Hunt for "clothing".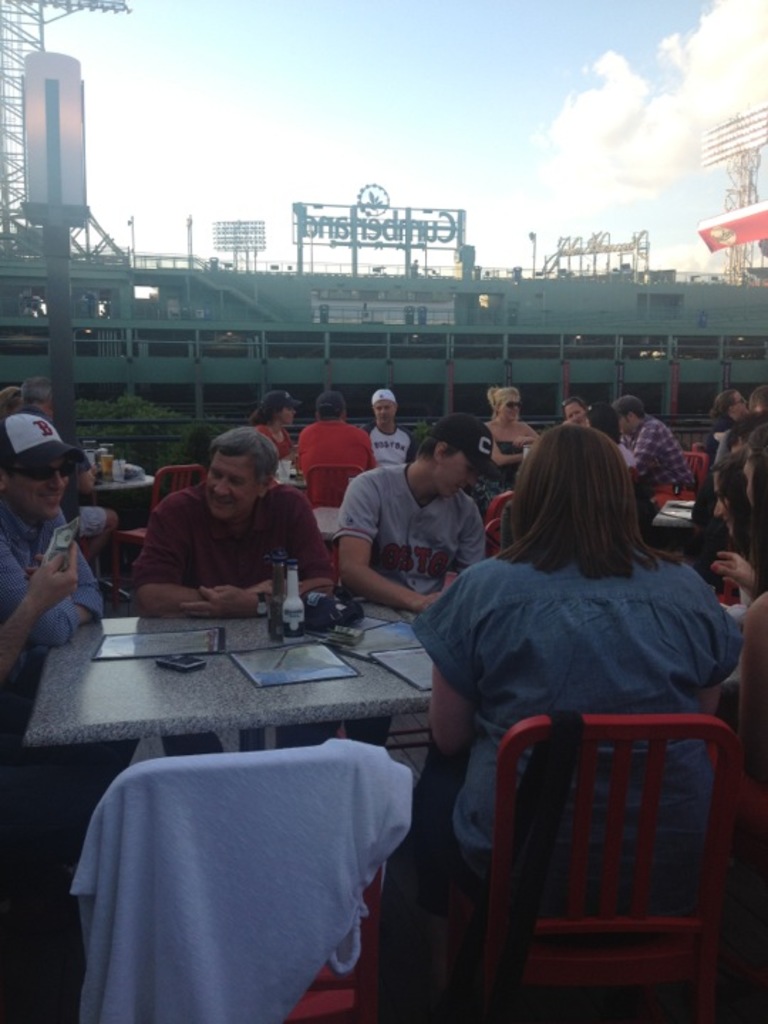
Hunted down at {"left": 71, "top": 738, "right": 412, "bottom": 1023}.
